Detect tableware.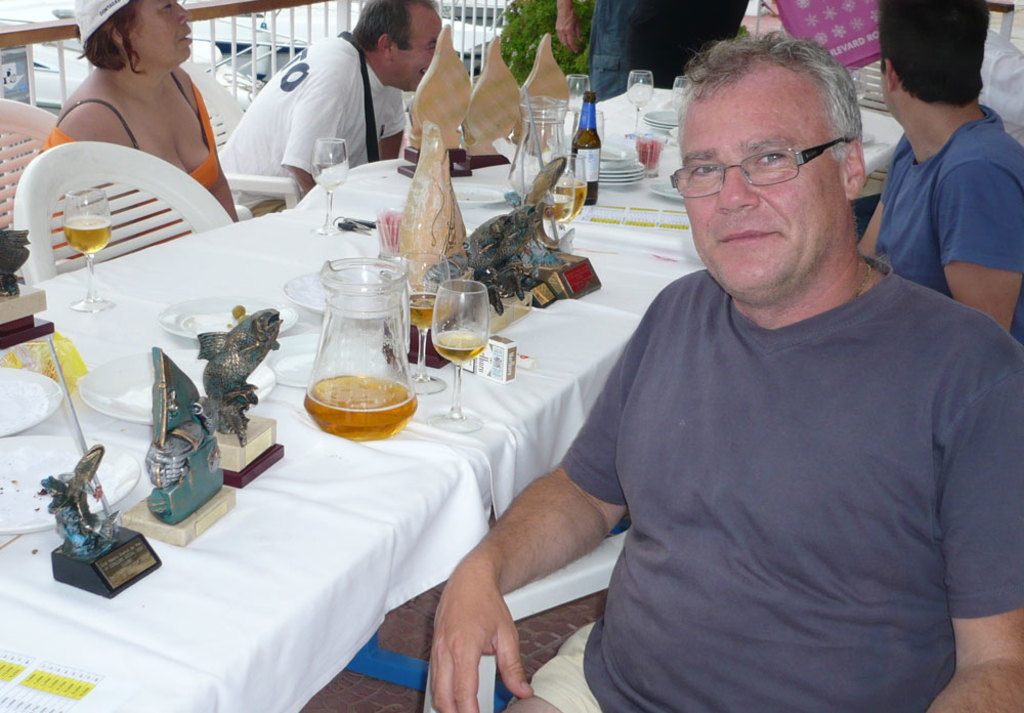
Detected at bbox=[0, 430, 142, 535].
